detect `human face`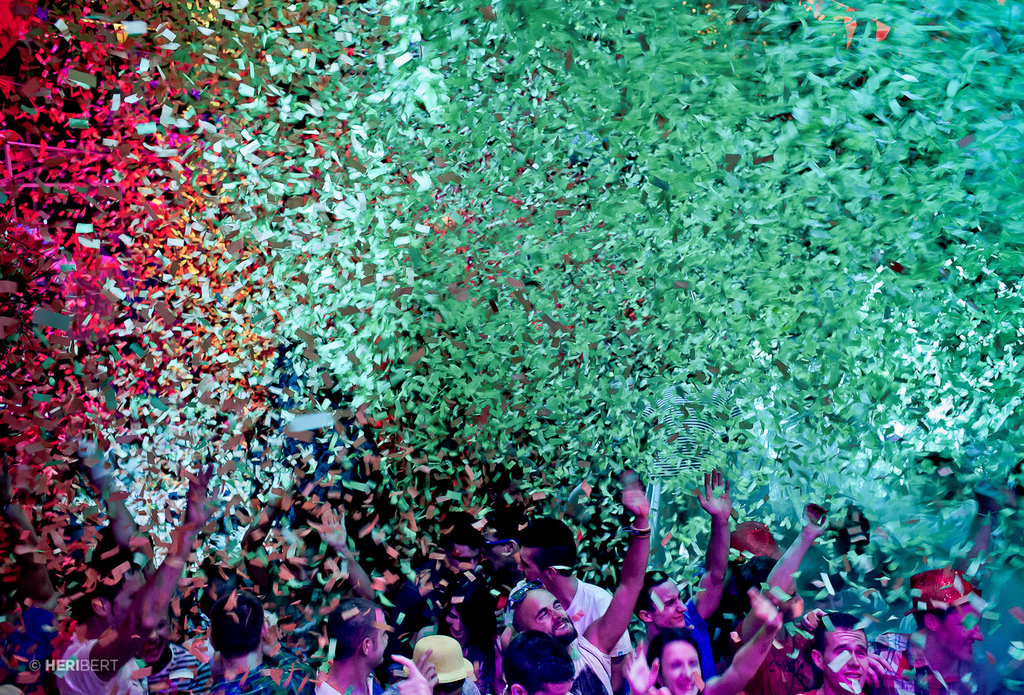
{"left": 657, "top": 586, "right": 691, "bottom": 628}
